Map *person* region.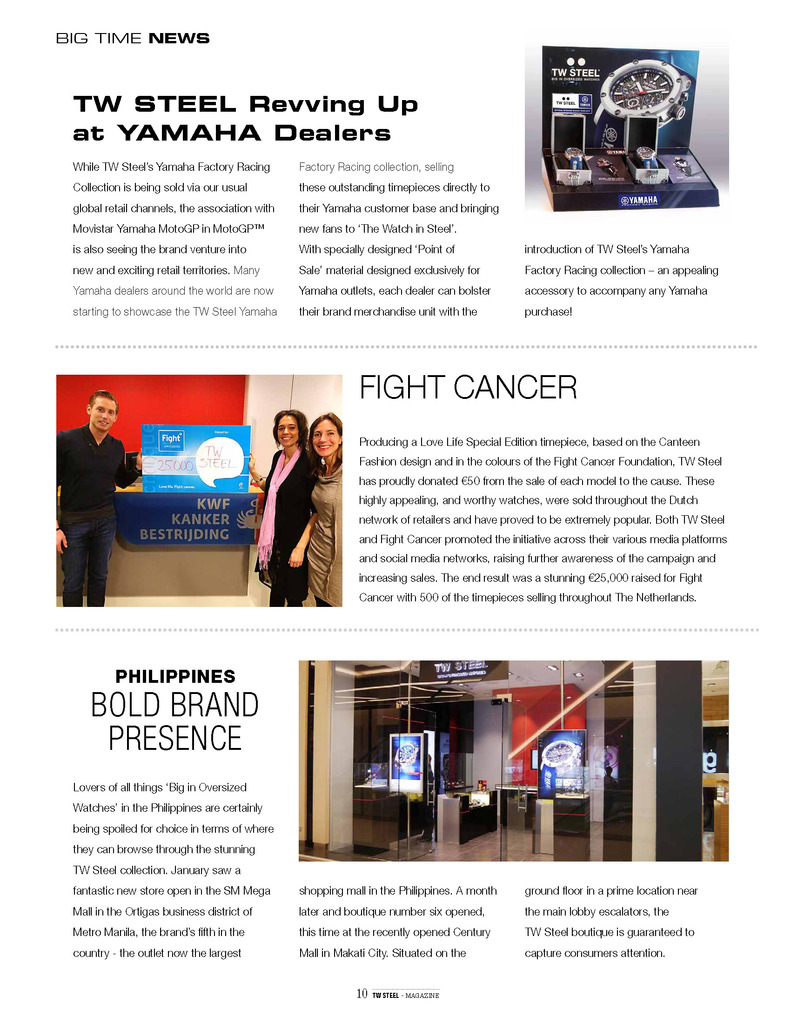
Mapped to x1=280, y1=405, x2=346, y2=600.
